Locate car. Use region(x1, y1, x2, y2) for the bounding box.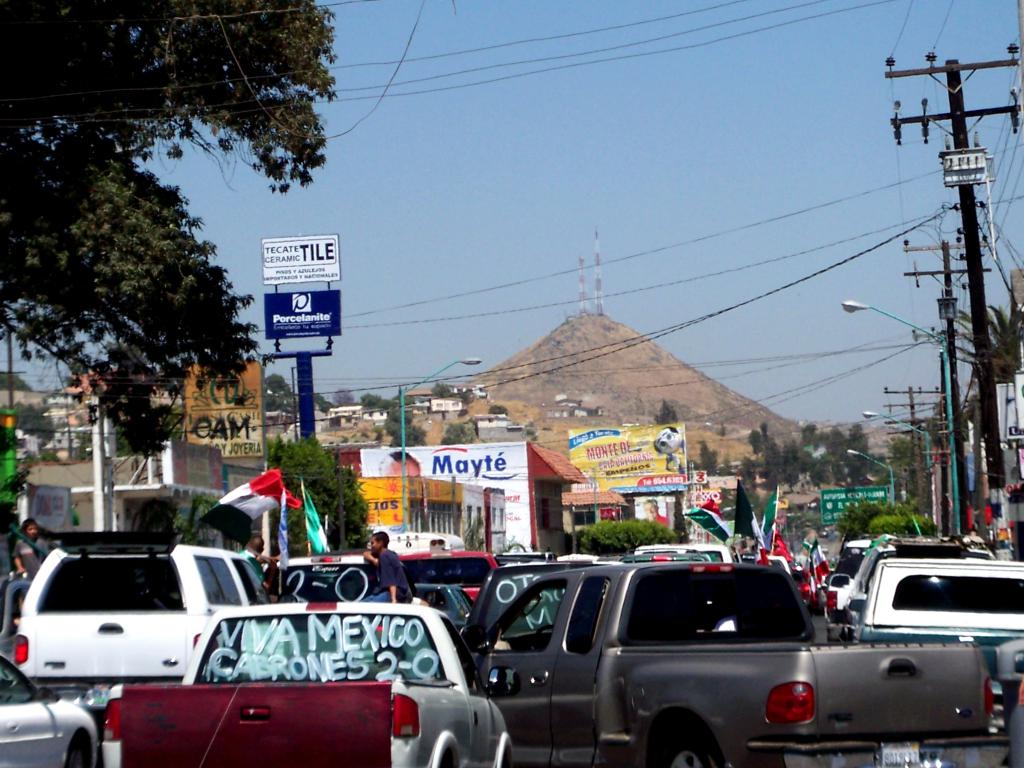
region(416, 584, 474, 637).
